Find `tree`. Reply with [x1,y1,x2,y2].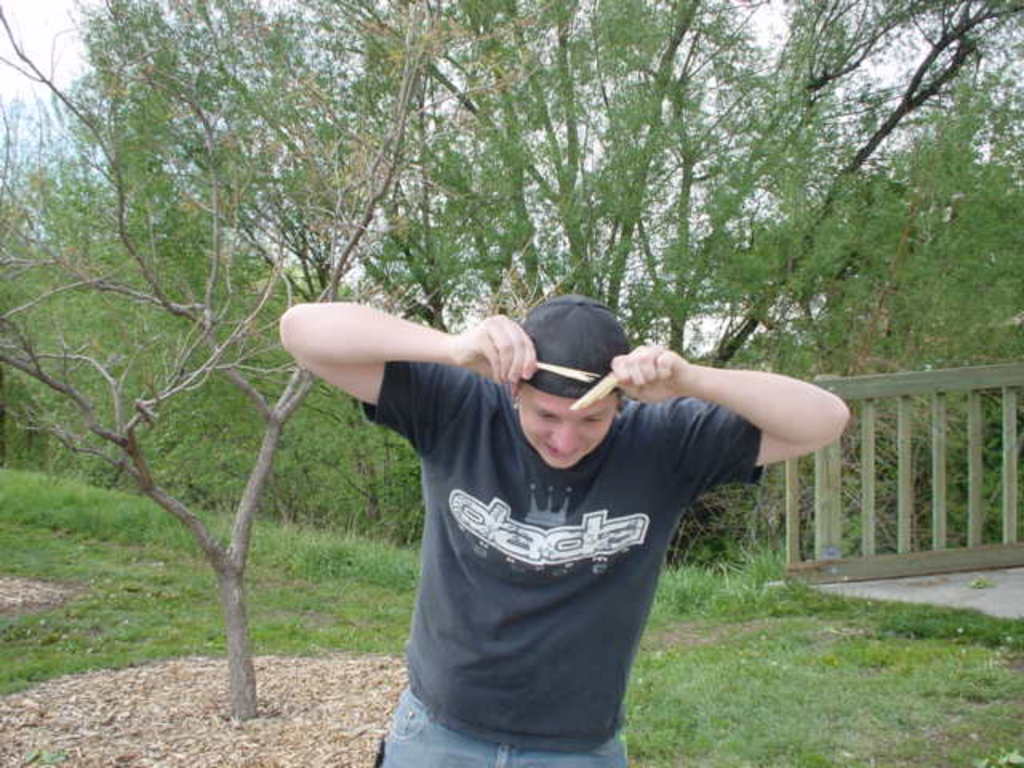
[34,85,352,731].
